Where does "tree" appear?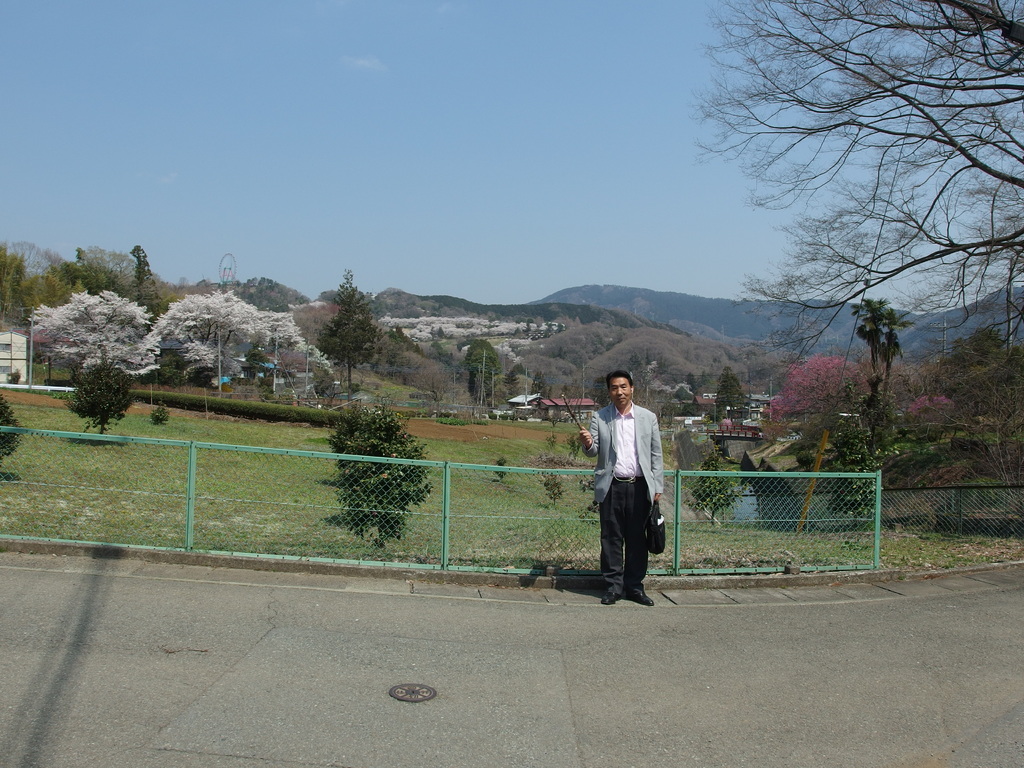
Appears at {"x1": 28, "y1": 287, "x2": 164, "y2": 387}.
